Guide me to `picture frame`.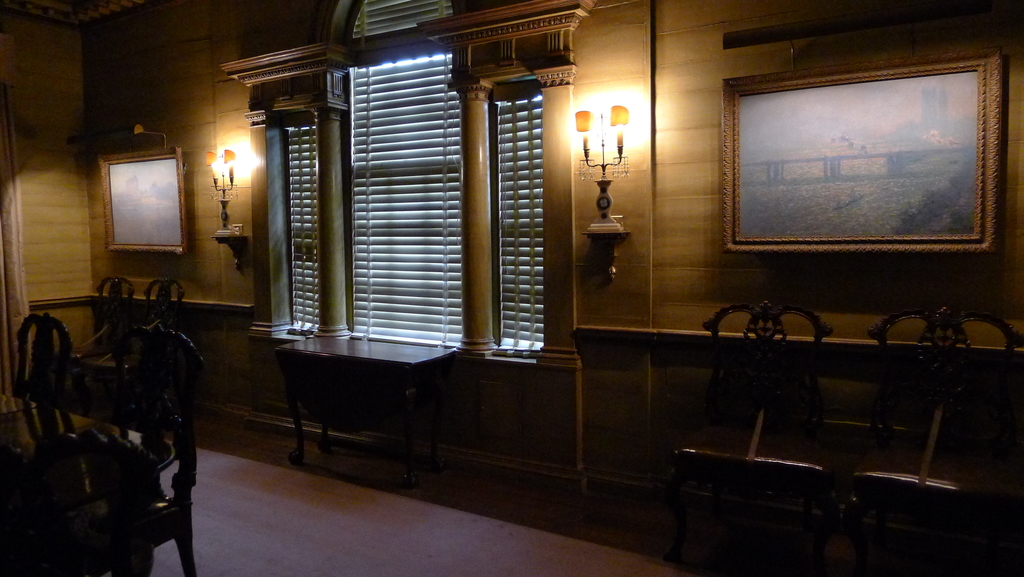
Guidance: <box>722,49,1005,253</box>.
